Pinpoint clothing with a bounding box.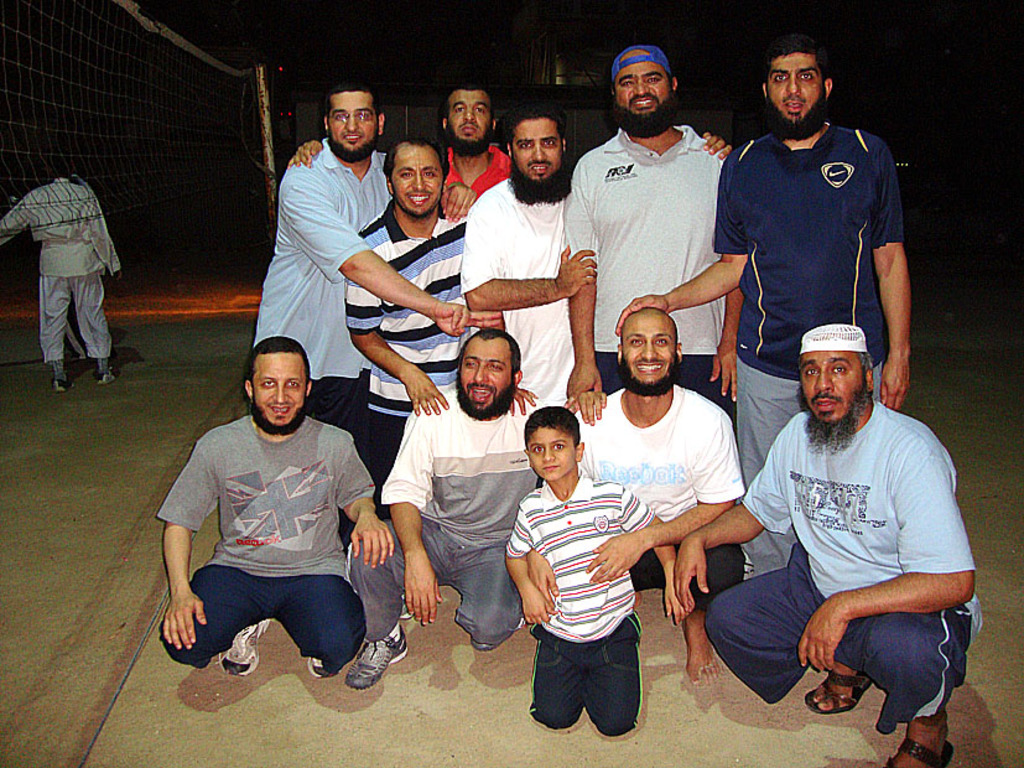
0,177,126,360.
